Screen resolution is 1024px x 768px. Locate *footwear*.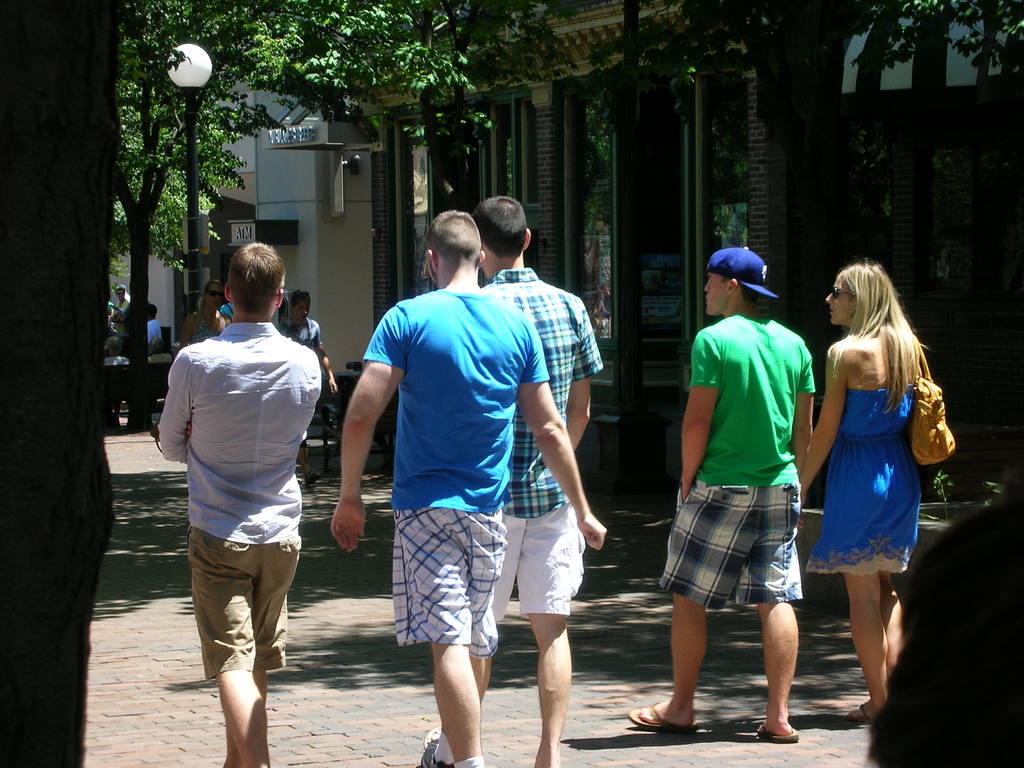
left=627, top=701, right=697, bottom=733.
